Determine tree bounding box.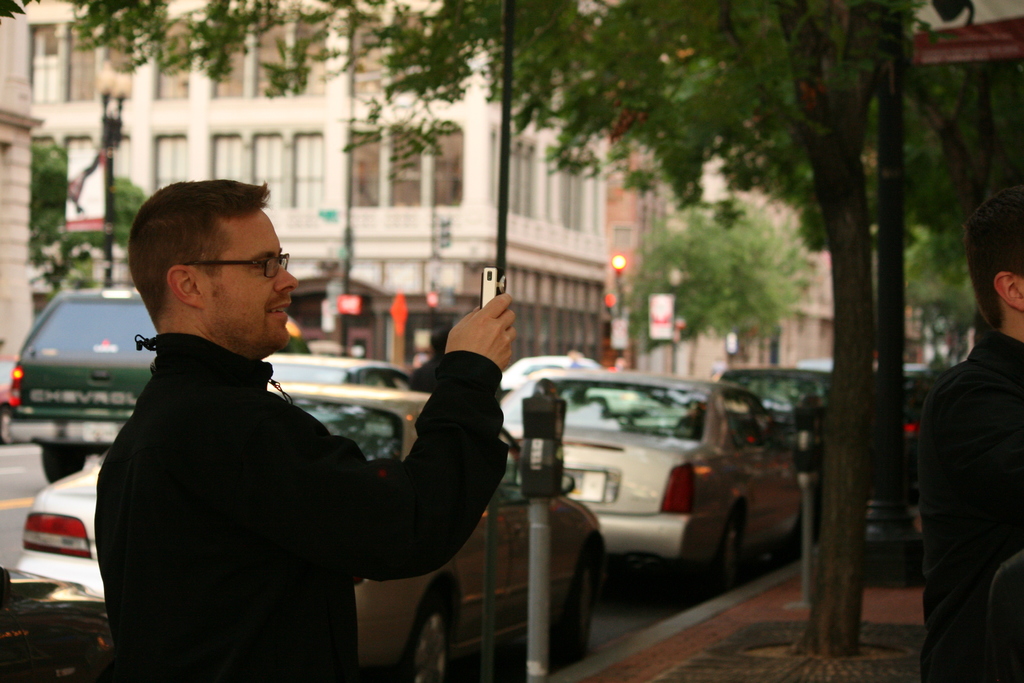
Determined: pyautogui.locateOnScreen(109, 172, 154, 247).
